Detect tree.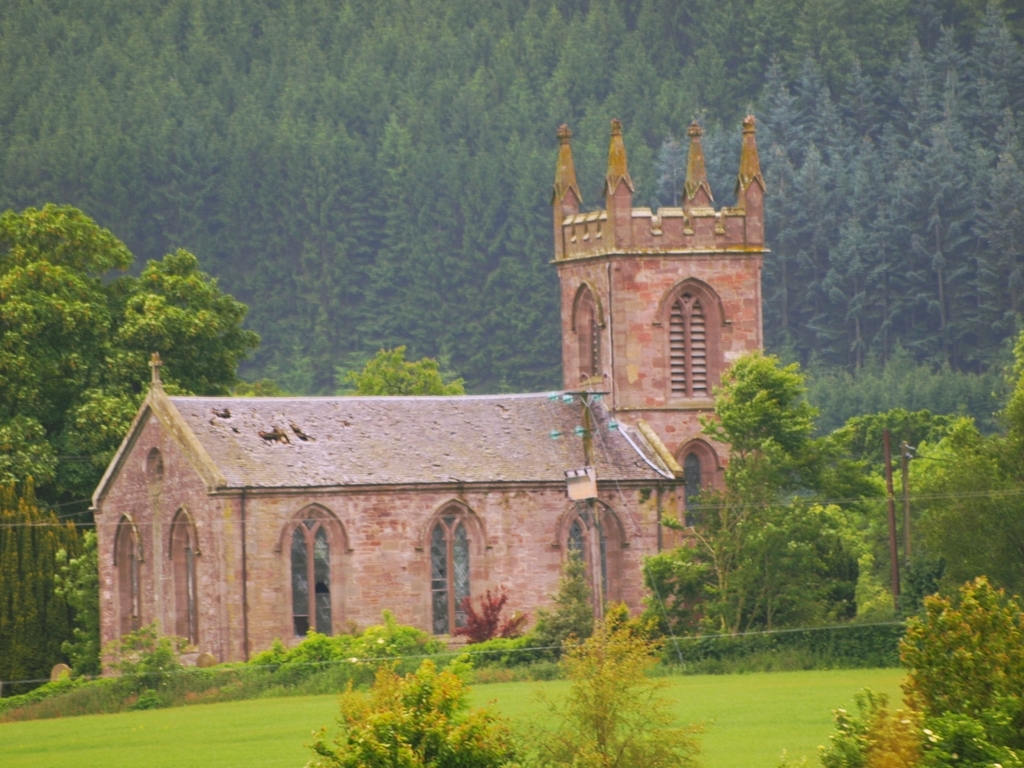
Detected at box=[0, 199, 258, 684].
